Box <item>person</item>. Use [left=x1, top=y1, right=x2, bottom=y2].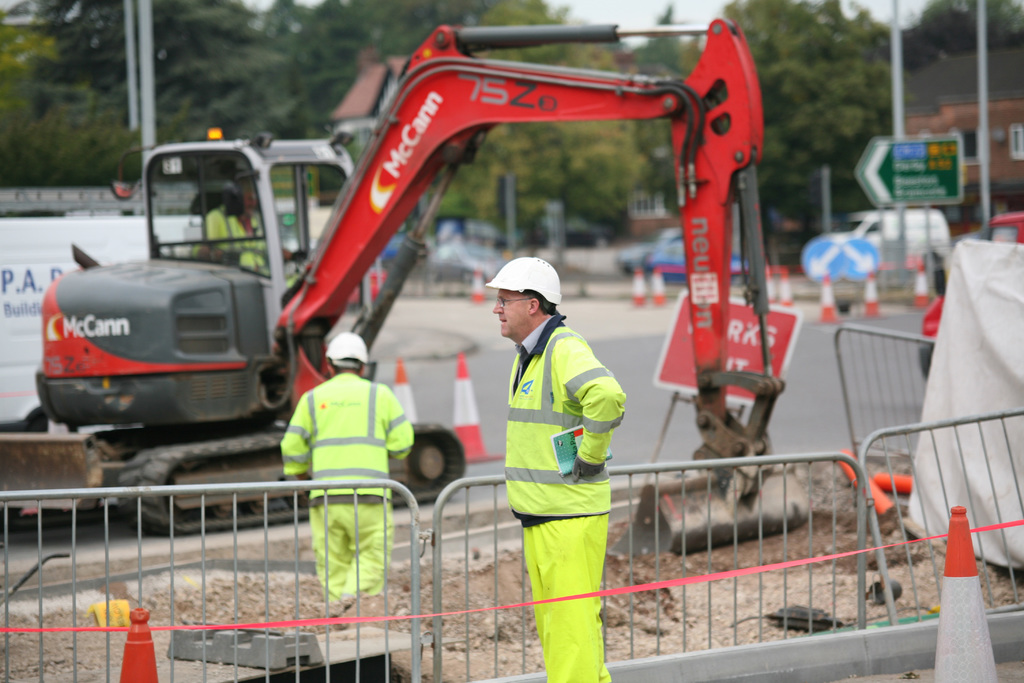
[left=204, top=179, right=301, bottom=290].
